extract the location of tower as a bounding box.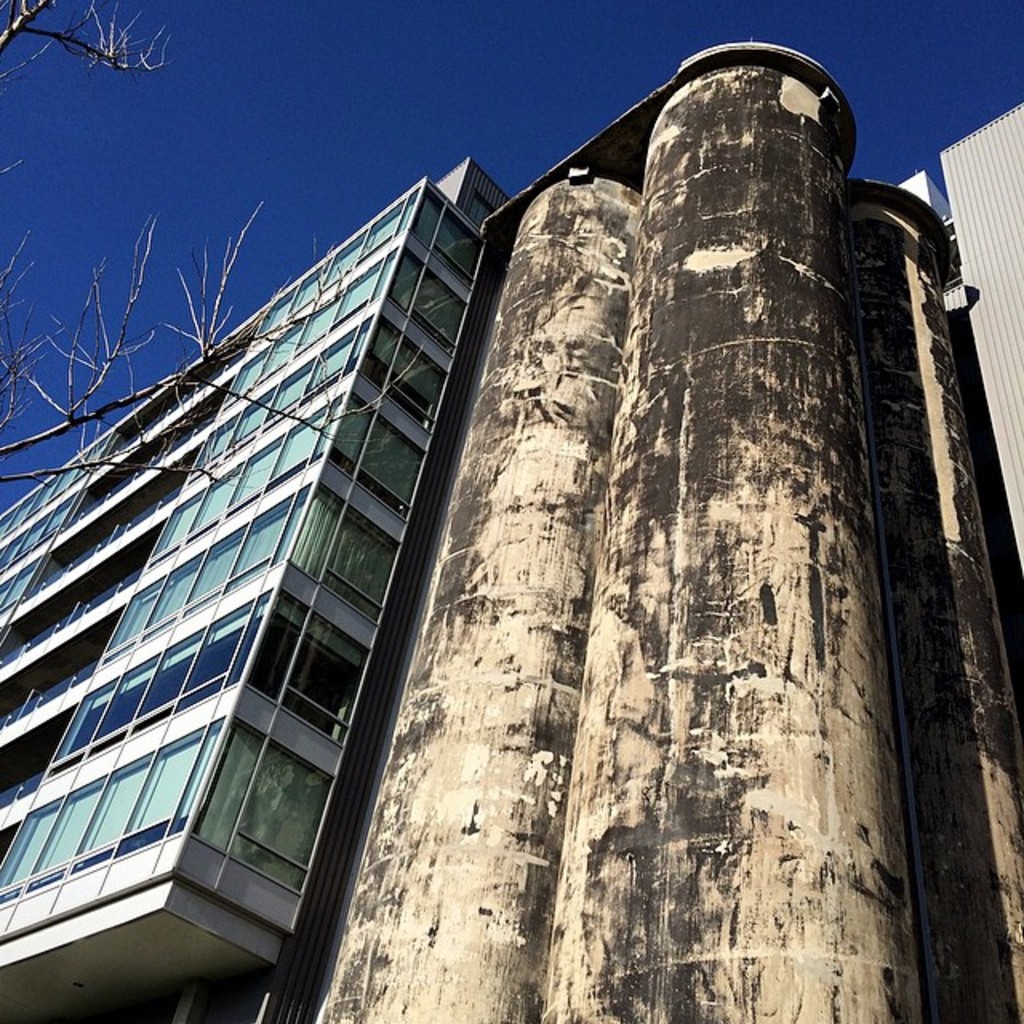
x1=250 y1=42 x2=1022 y2=1022.
